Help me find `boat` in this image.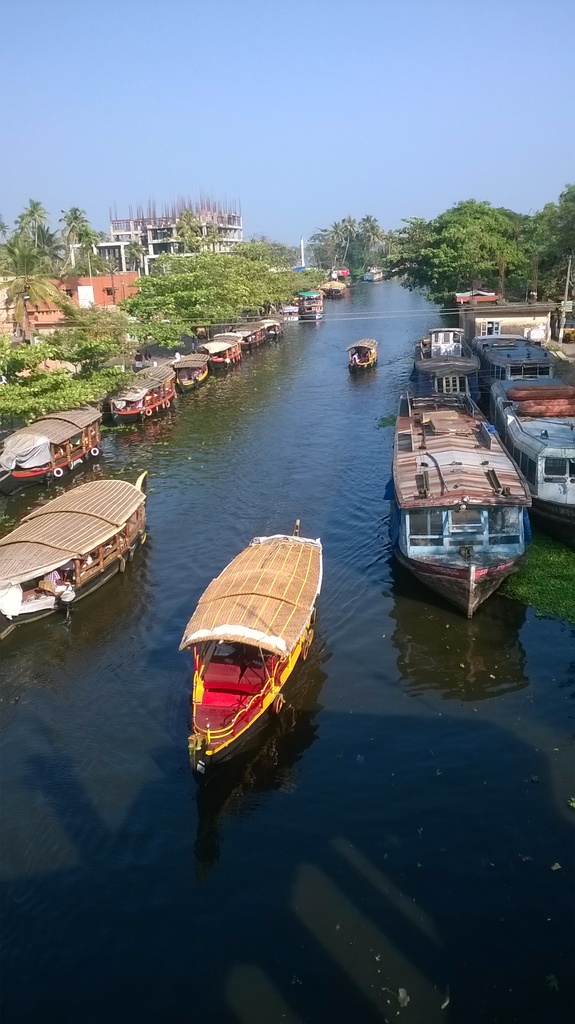
Found it: bbox=[170, 522, 337, 792].
